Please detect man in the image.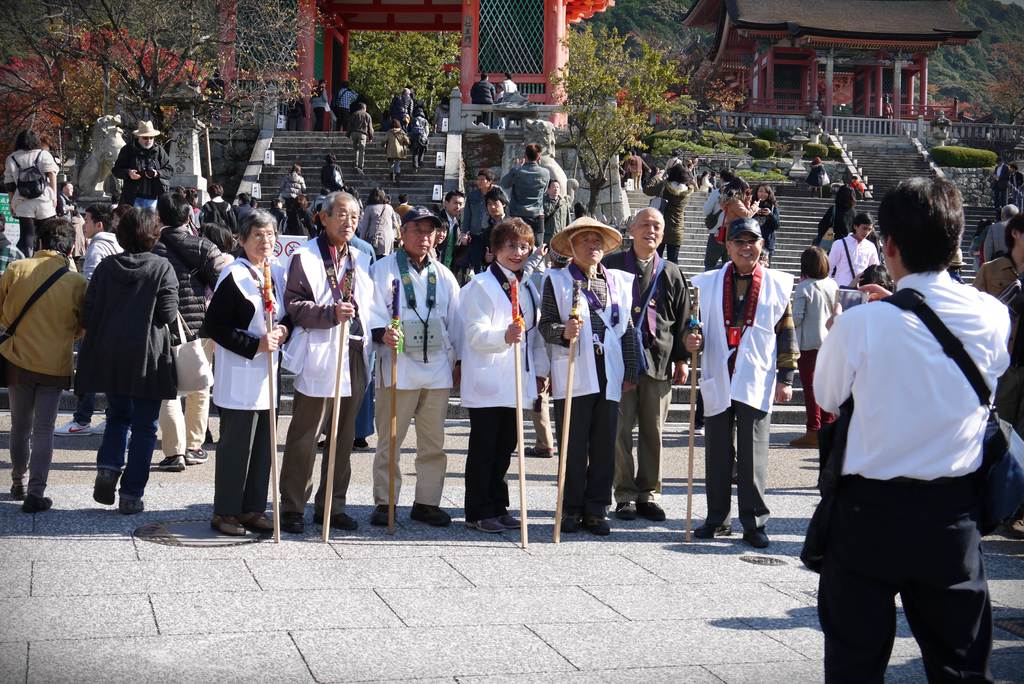
<bbox>157, 193, 227, 470</bbox>.
